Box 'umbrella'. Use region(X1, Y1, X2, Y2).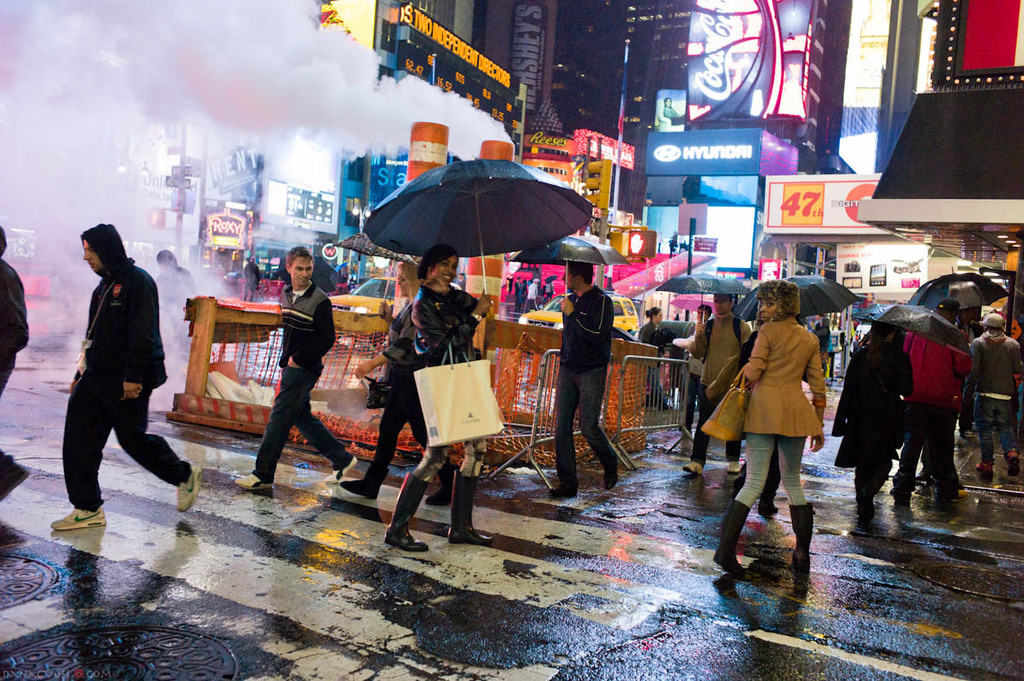
region(341, 234, 424, 318).
